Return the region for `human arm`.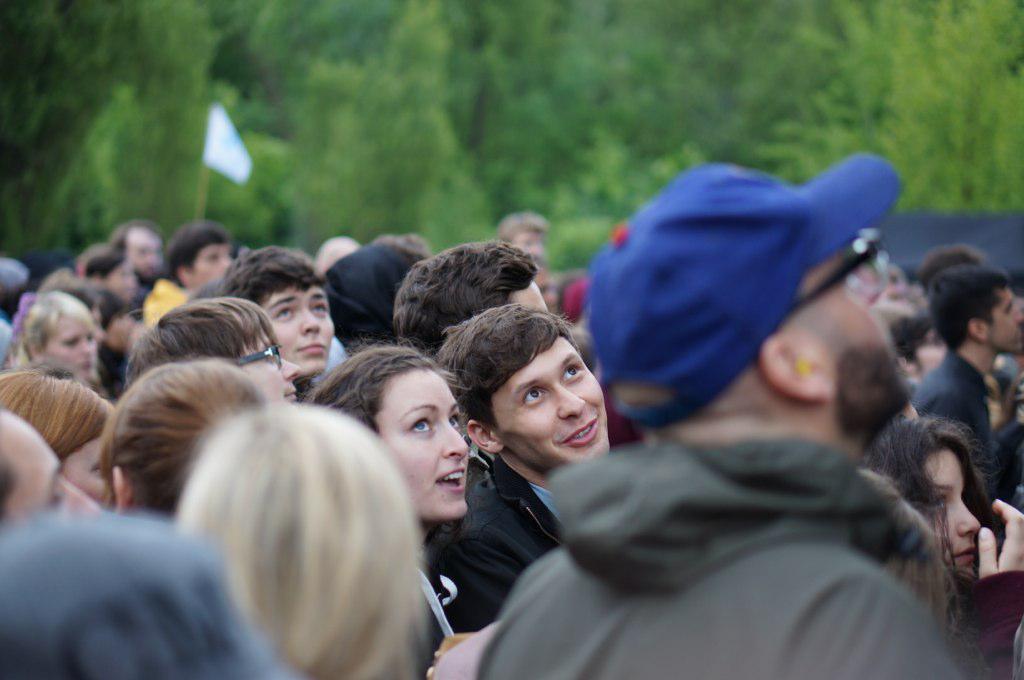
962,499,1023,679.
